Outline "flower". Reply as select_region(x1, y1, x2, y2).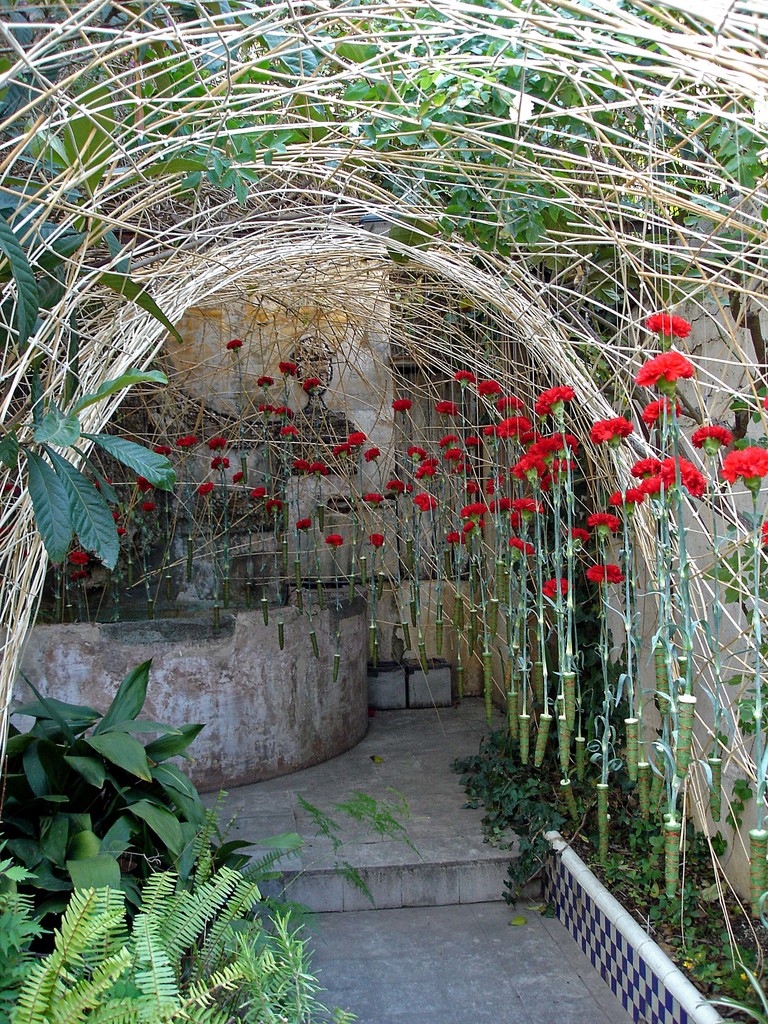
select_region(248, 486, 269, 504).
